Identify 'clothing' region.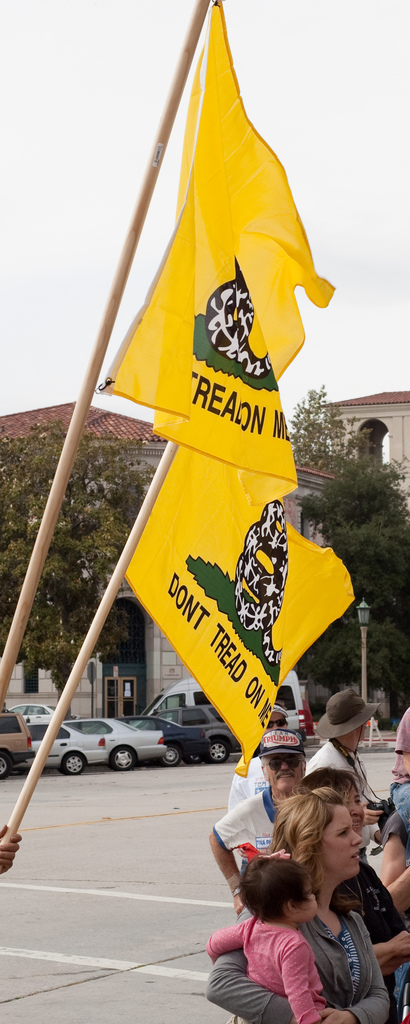
Region: x1=309 y1=734 x2=379 y2=804.
